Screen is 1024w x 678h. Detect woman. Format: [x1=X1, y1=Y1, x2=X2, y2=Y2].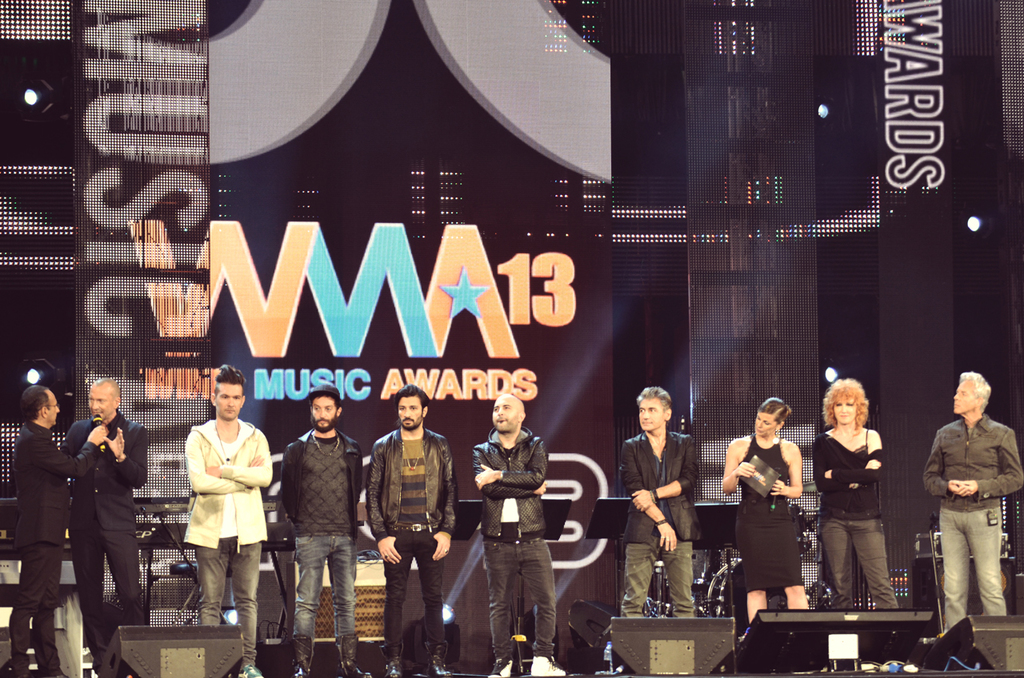
[x1=722, y1=396, x2=810, y2=630].
